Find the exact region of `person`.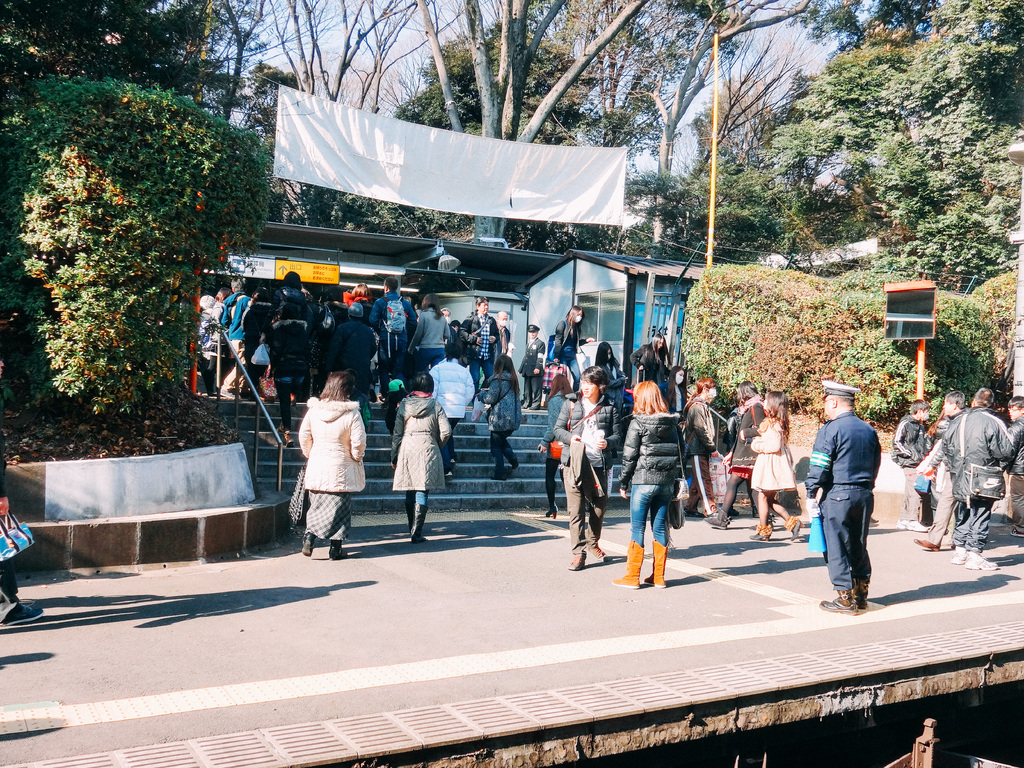
Exact region: l=945, t=389, r=1023, b=575.
